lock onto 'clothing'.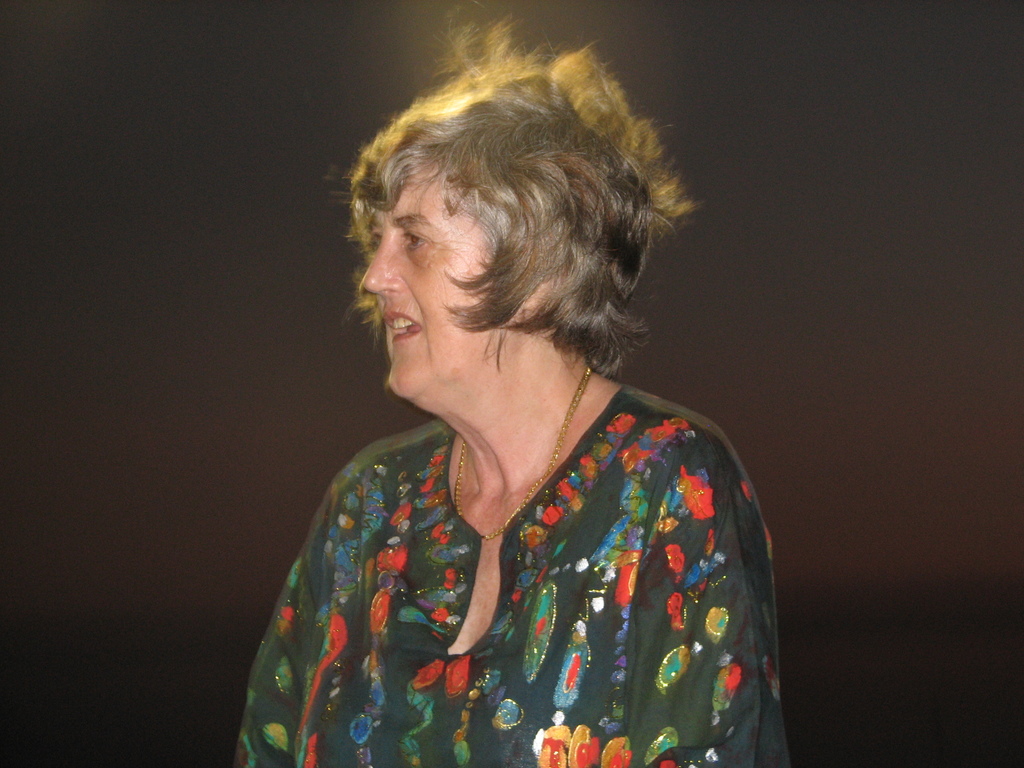
Locked: (left=200, top=335, right=811, bottom=767).
